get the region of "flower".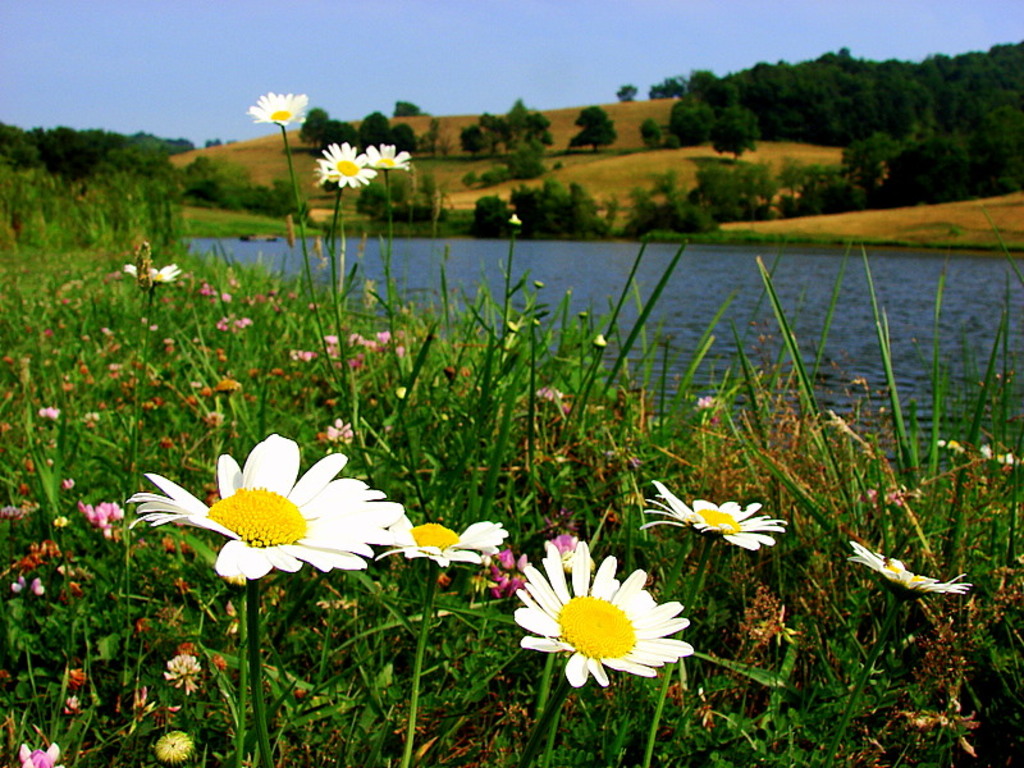
<box>317,140,367,195</box>.
